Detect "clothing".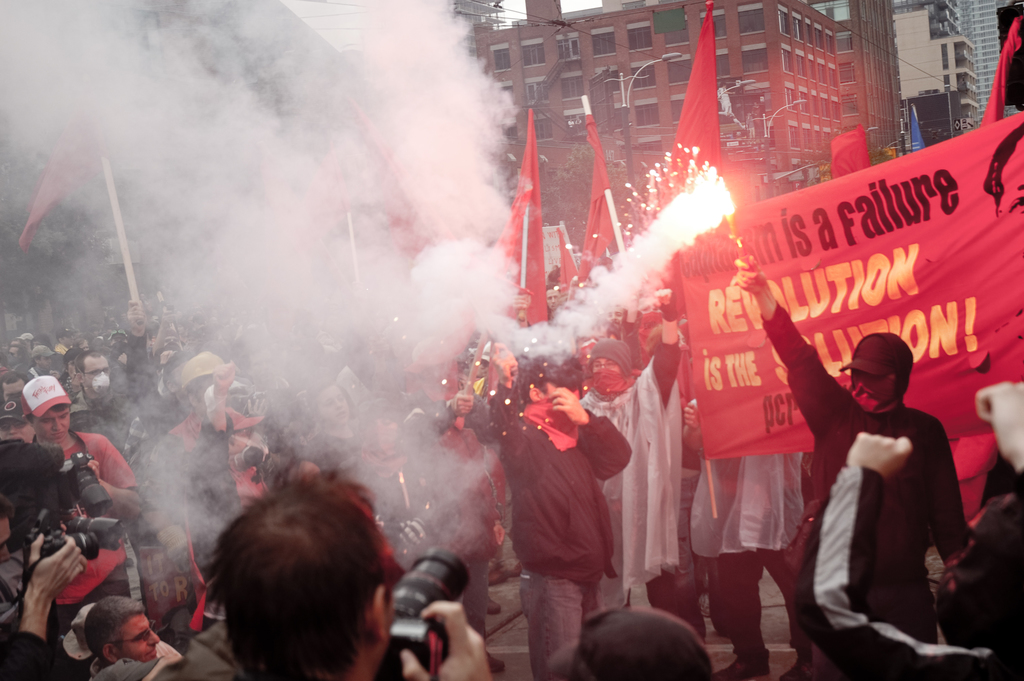
Detected at (147, 408, 278, 584).
